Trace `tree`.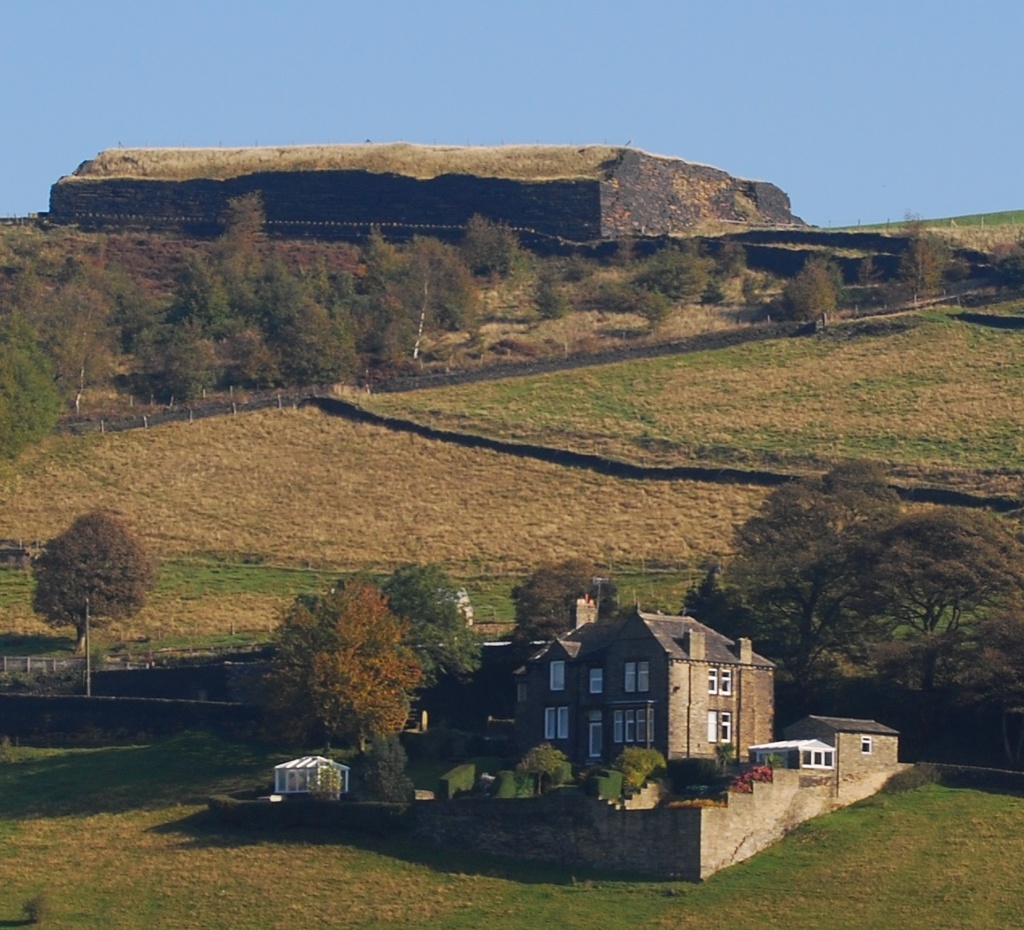
Traced to <box>611,745,664,795</box>.
